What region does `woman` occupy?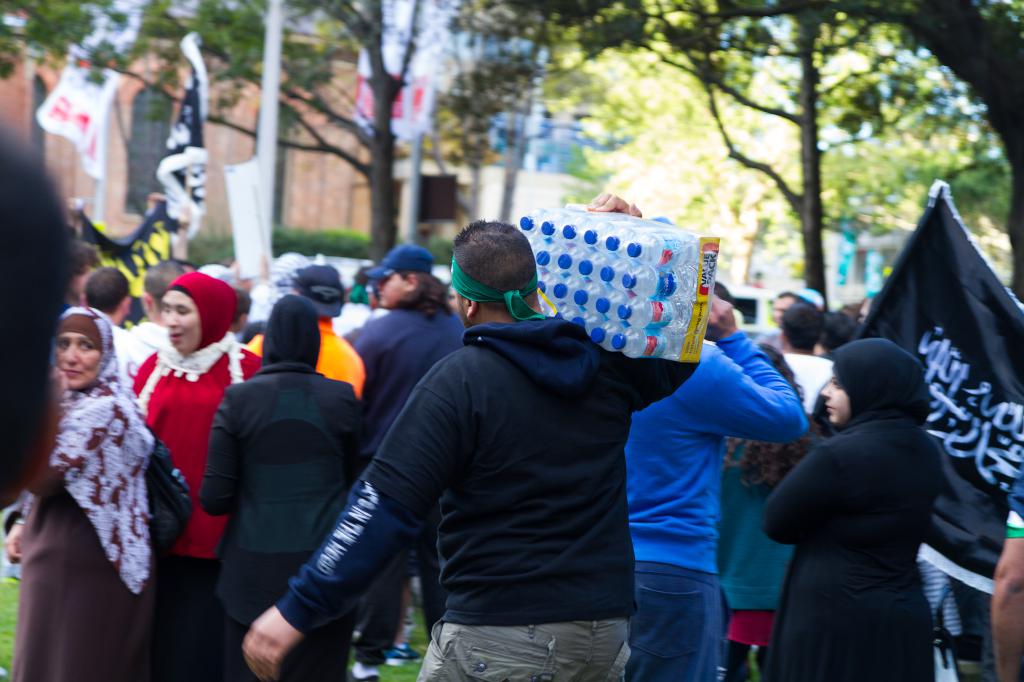
0/305/159/681.
